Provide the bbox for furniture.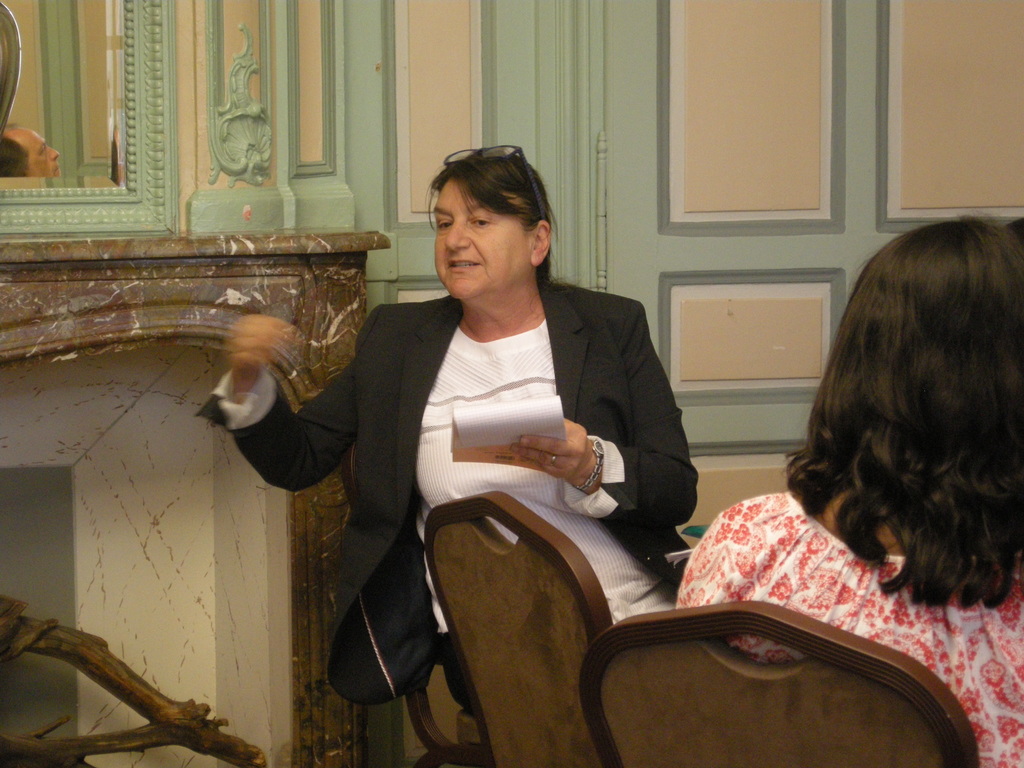
424,488,615,767.
